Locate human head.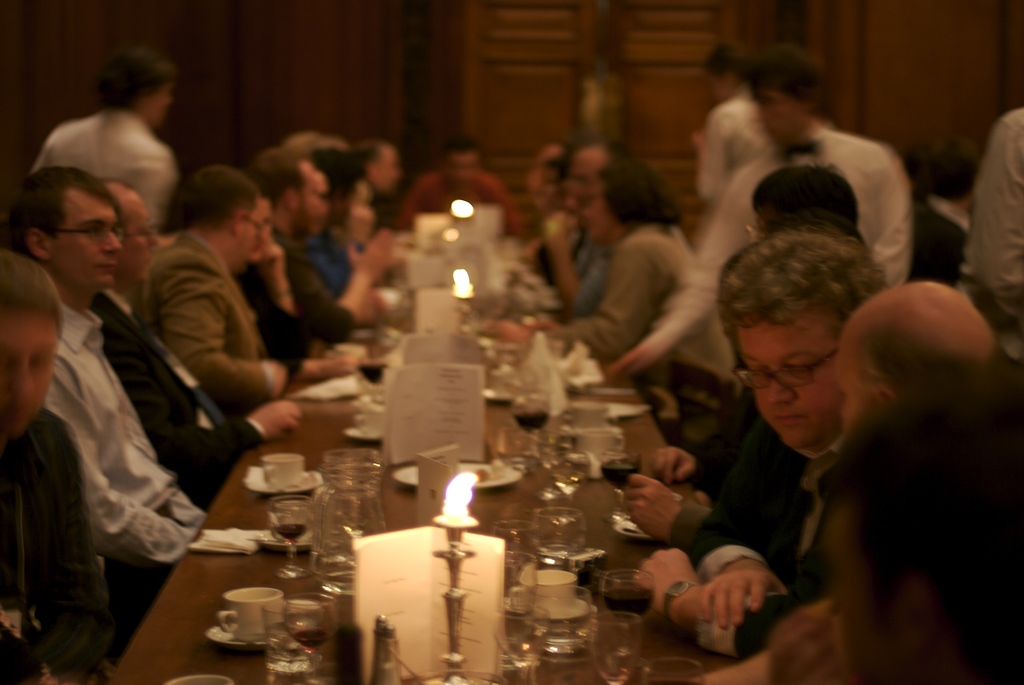
Bounding box: rect(719, 233, 892, 450).
